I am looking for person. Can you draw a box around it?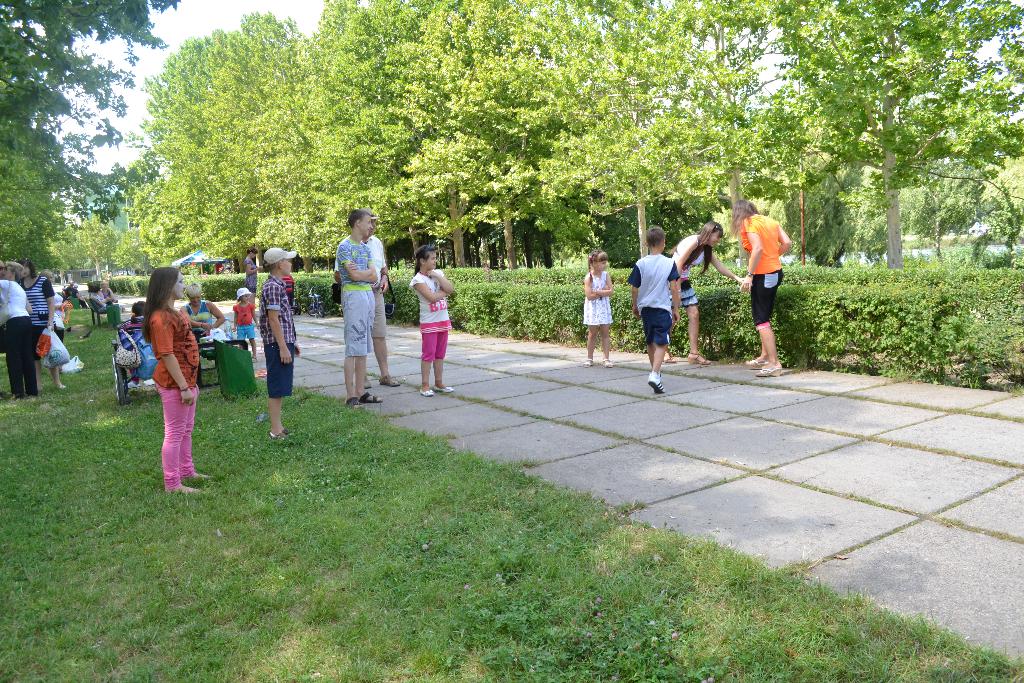
Sure, the bounding box is detection(231, 290, 259, 361).
